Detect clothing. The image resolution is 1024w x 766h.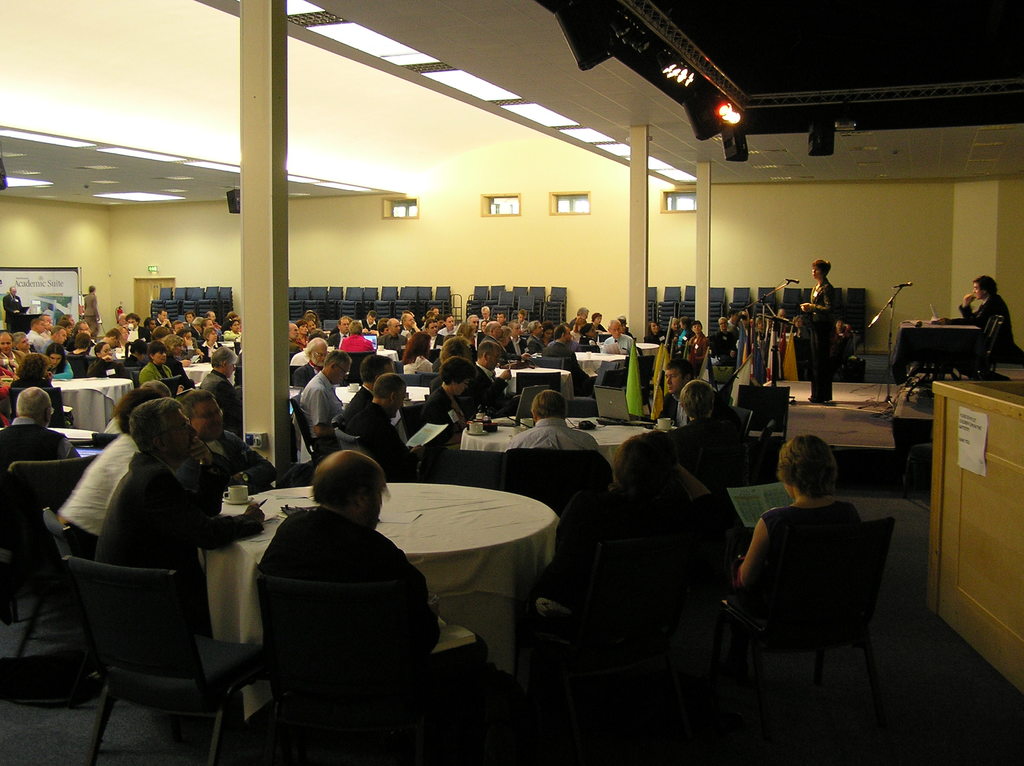
504, 418, 601, 455.
